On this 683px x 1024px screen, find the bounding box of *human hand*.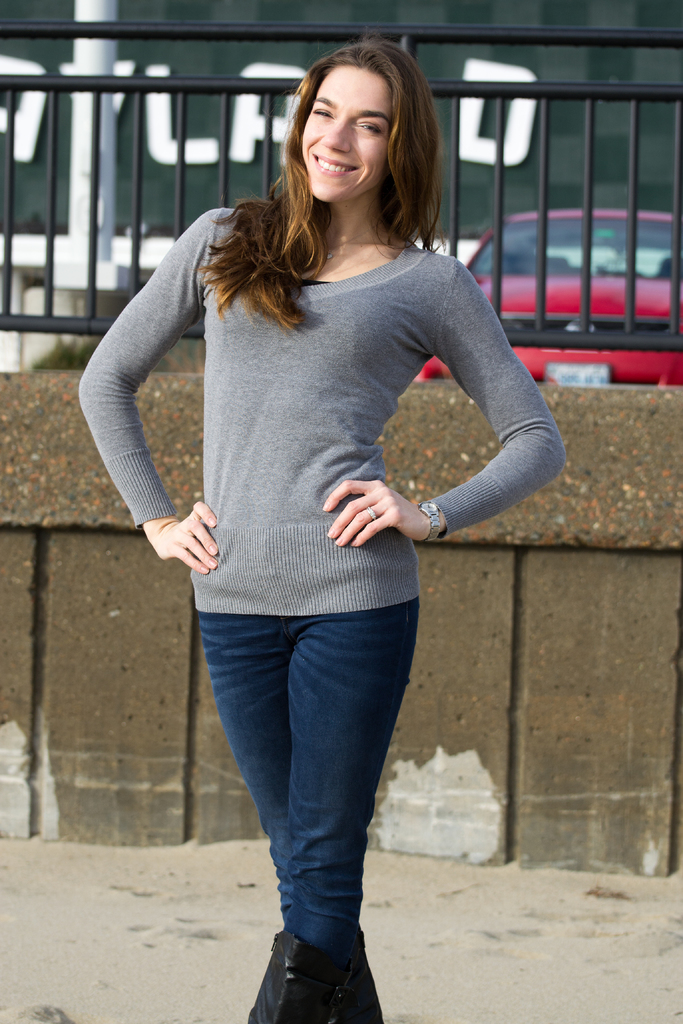
Bounding box: <region>141, 500, 225, 573</region>.
